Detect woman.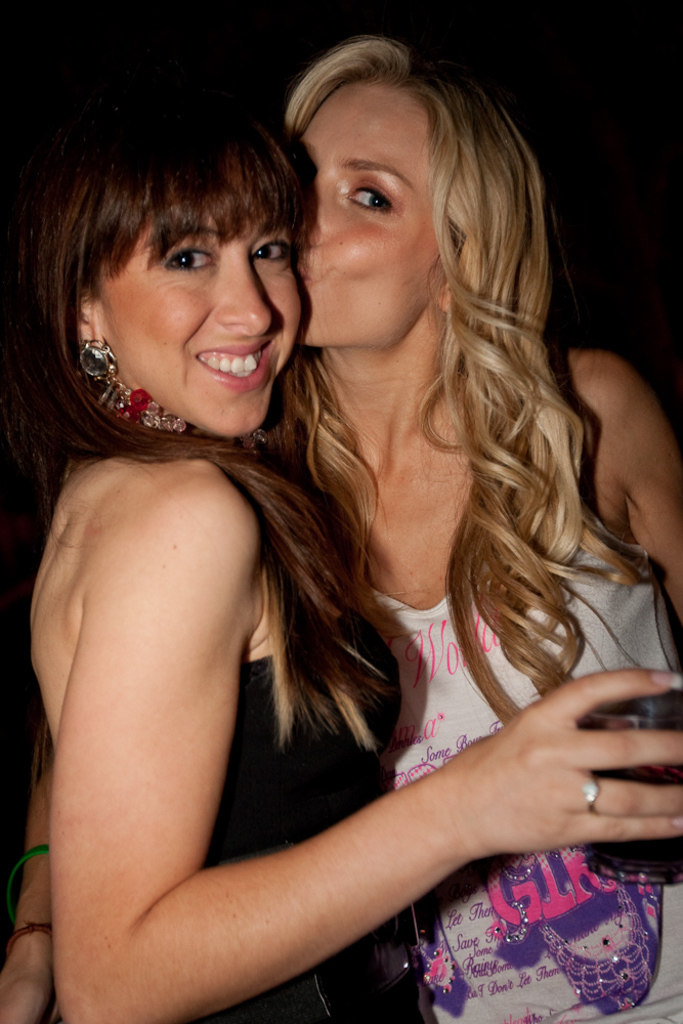
Detected at detection(0, 98, 682, 1023).
